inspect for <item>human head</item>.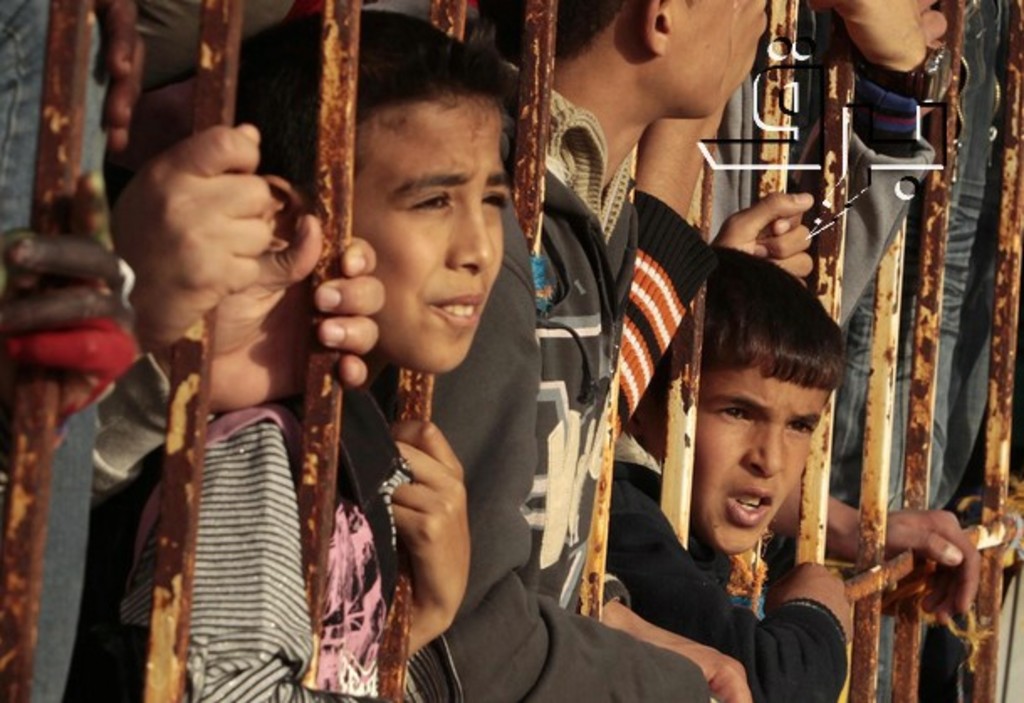
Inspection: [x1=482, y1=0, x2=771, y2=121].
